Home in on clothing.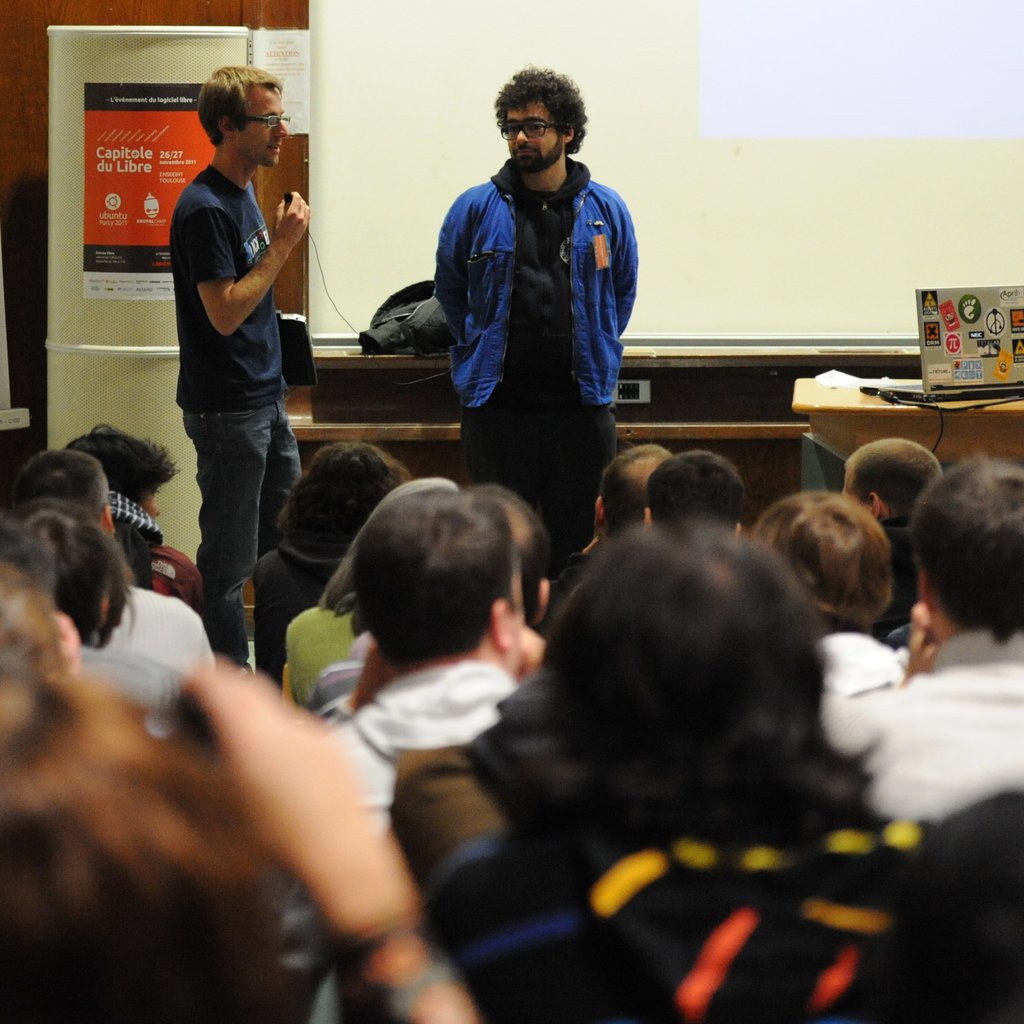
Homed in at Rect(250, 533, 343, 689).
